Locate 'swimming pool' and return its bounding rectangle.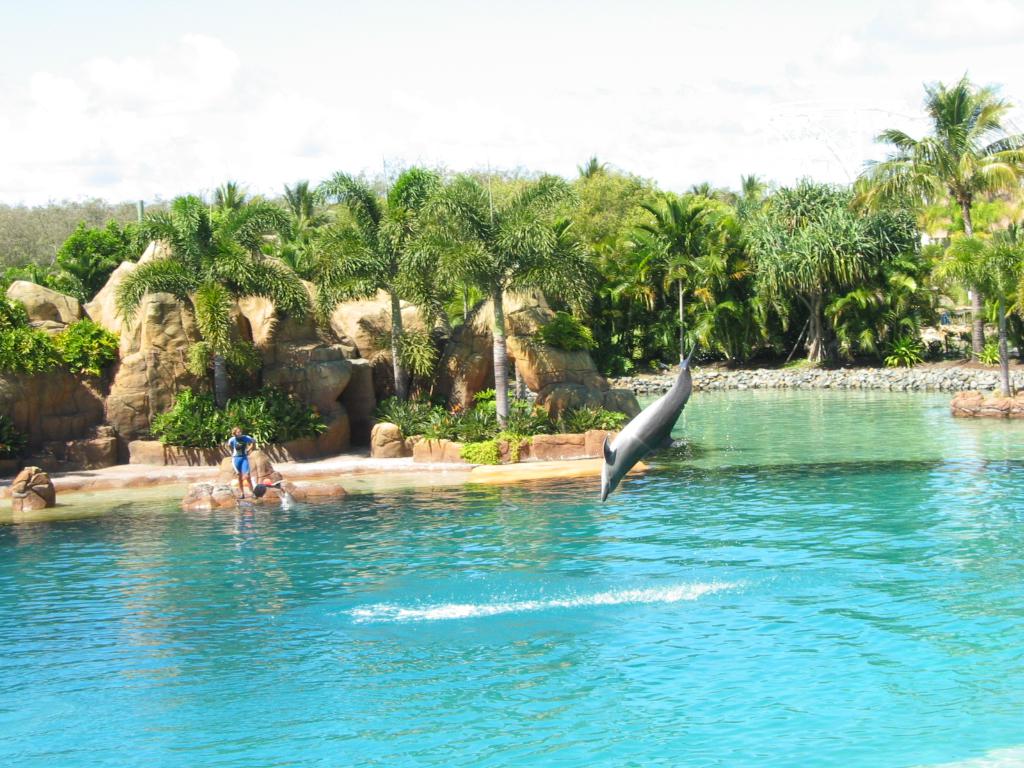
select_region(0, 388, 1005, 734).
